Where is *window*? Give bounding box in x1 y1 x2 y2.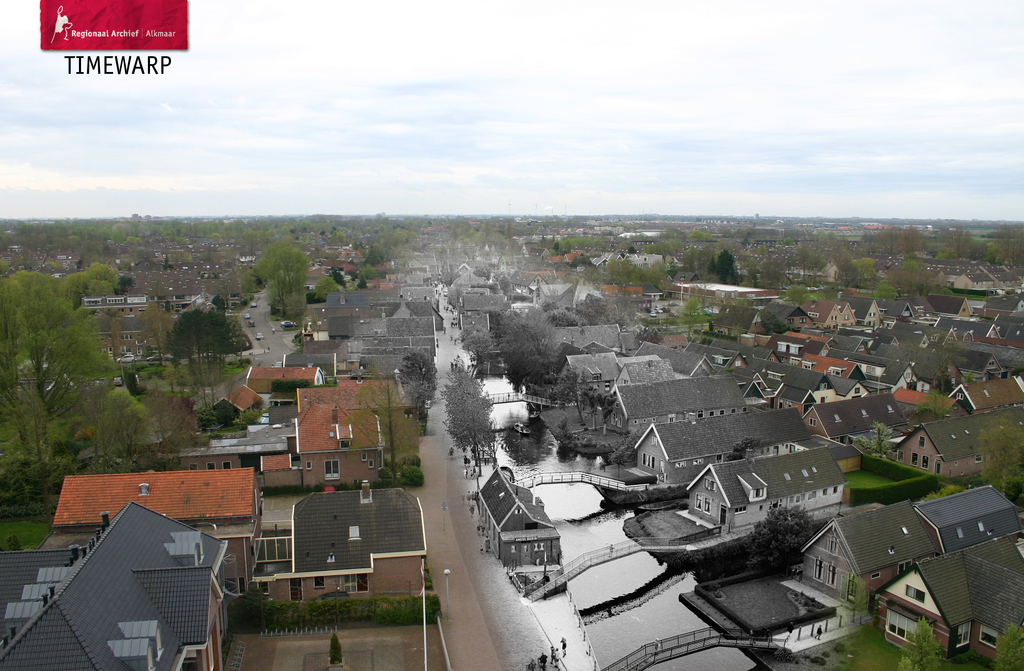
668 413 677 424.
